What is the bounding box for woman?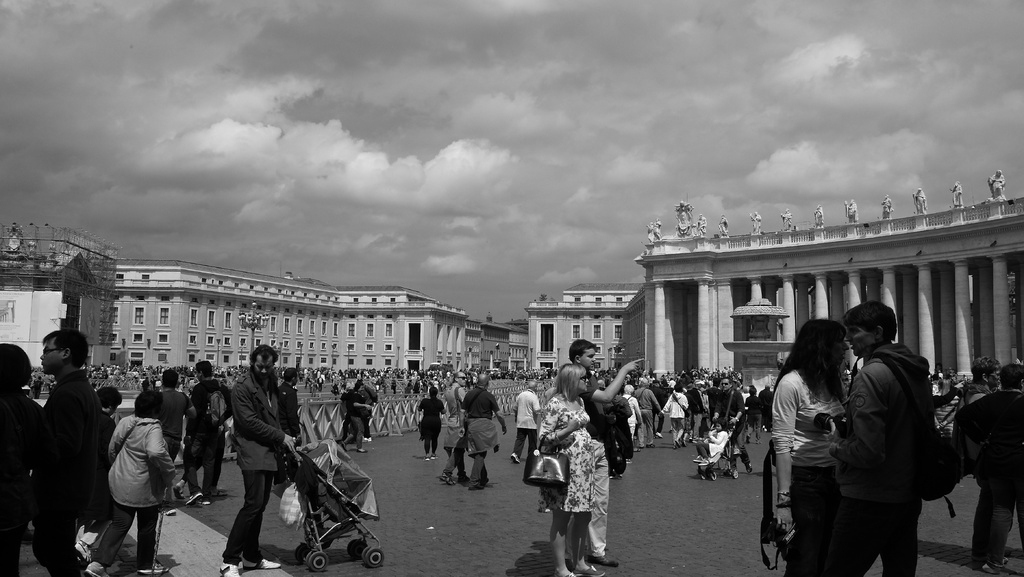
left=531, top=355, right=600, bottom=576.
